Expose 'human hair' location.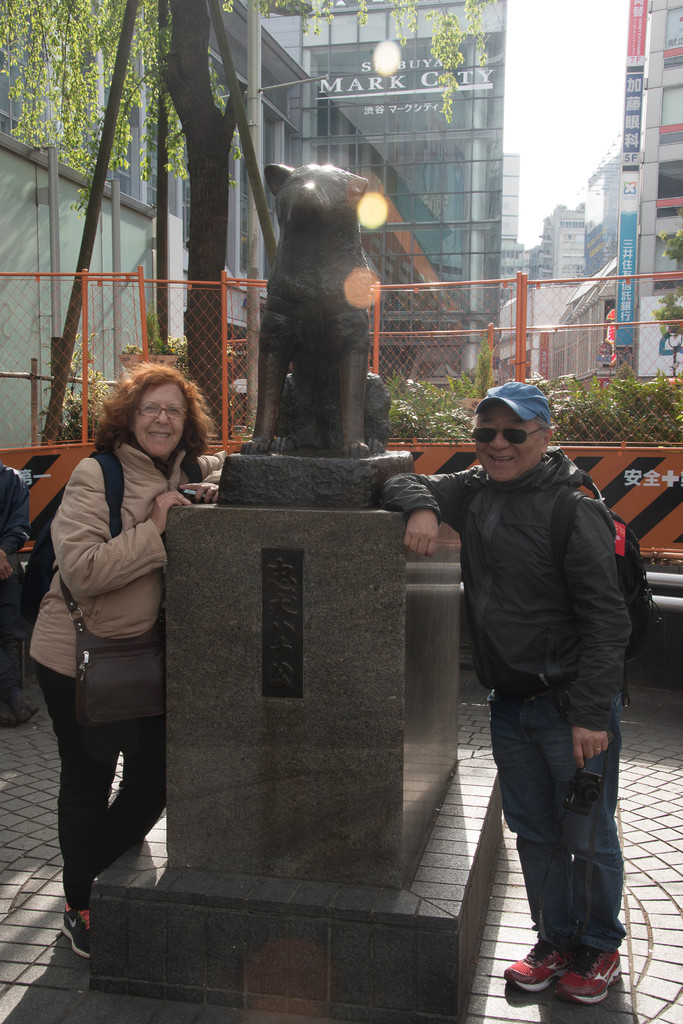
Exposed at region(86, 351, 201, 495).
